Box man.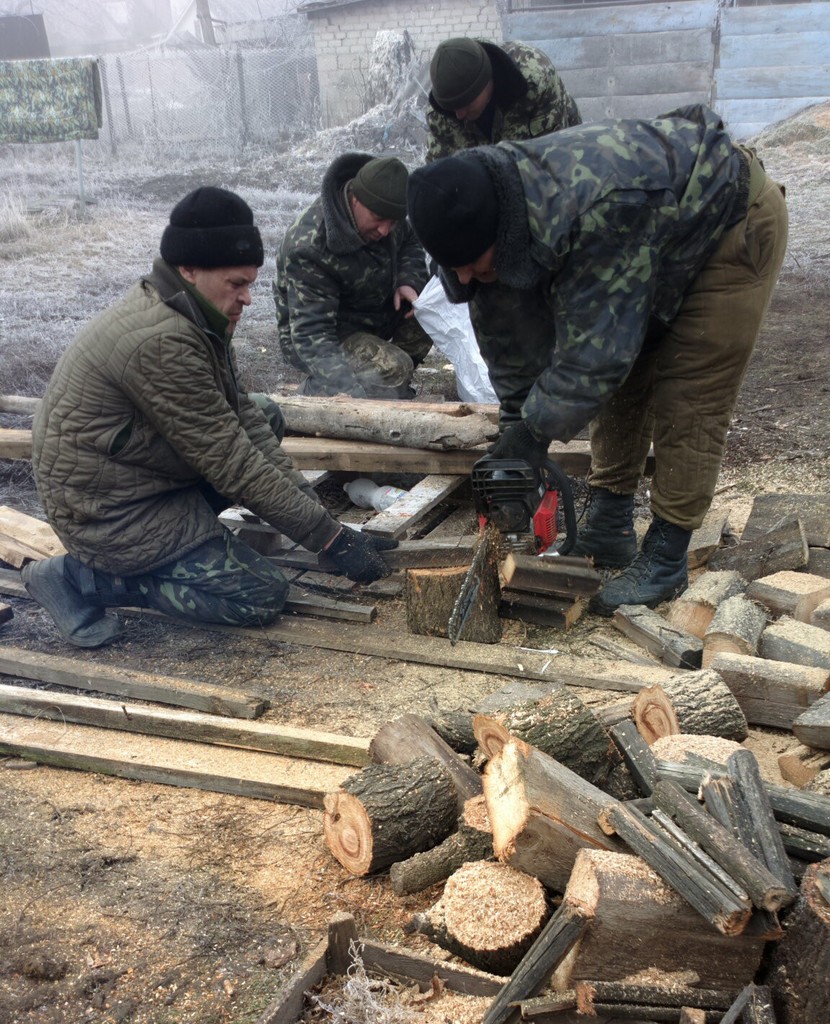
x1=34, y1=174, x2=379, y2=652.
